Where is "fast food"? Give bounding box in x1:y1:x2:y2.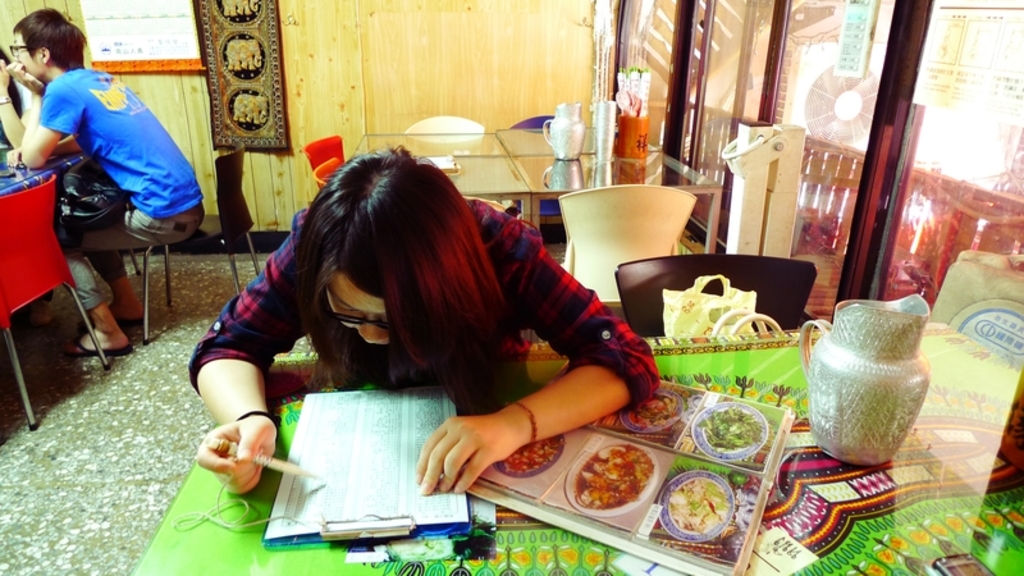
572:440:658:512.
